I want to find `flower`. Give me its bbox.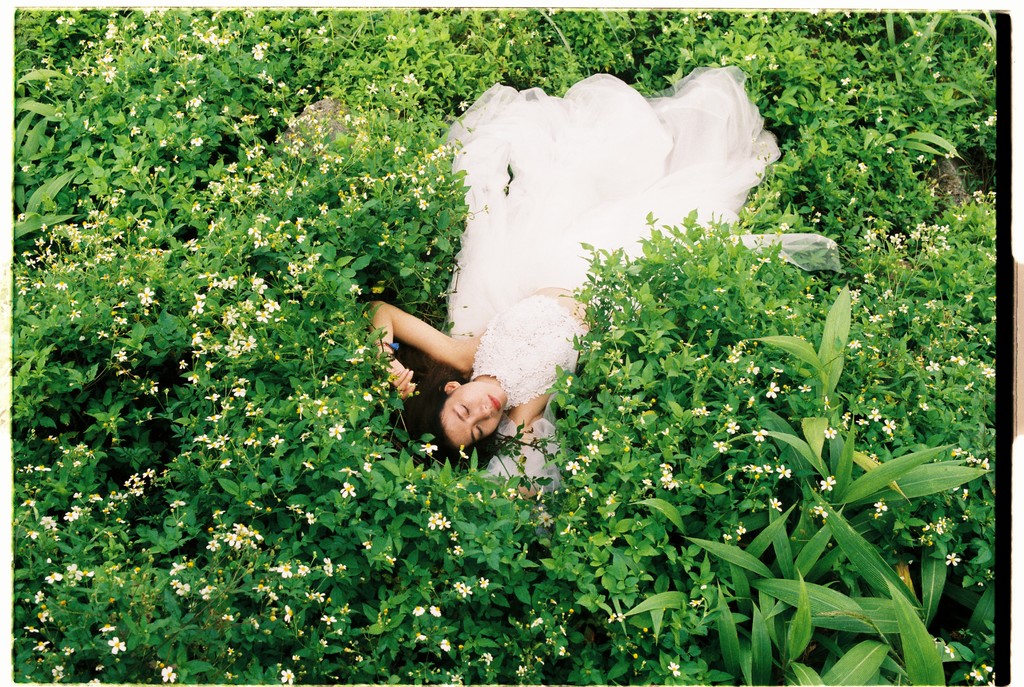
589,445,597,454.
